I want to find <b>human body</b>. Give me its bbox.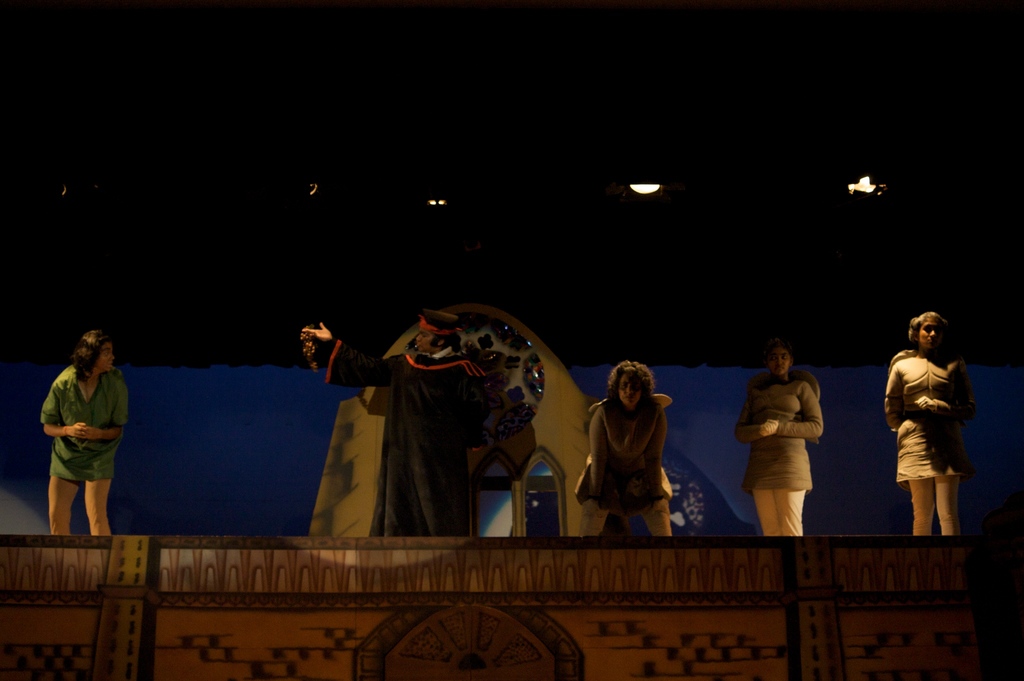
Rect(879, 301, 982, 530).
